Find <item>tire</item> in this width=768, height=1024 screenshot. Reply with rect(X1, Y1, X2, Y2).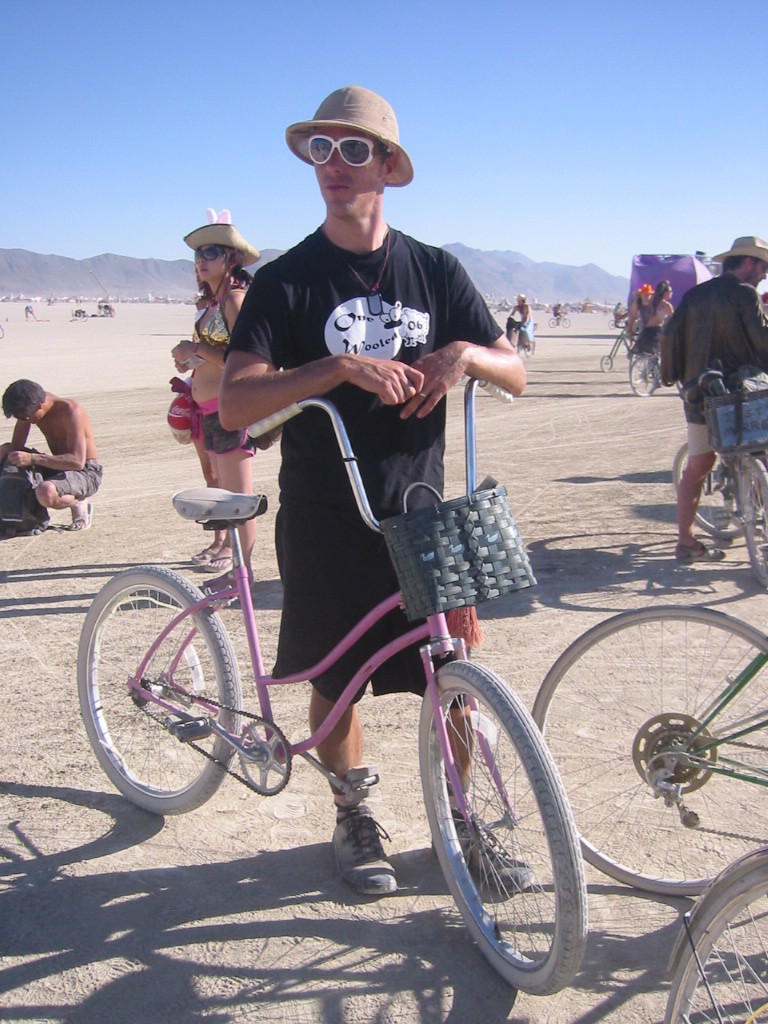
rect(748, 450, 767, 594).
